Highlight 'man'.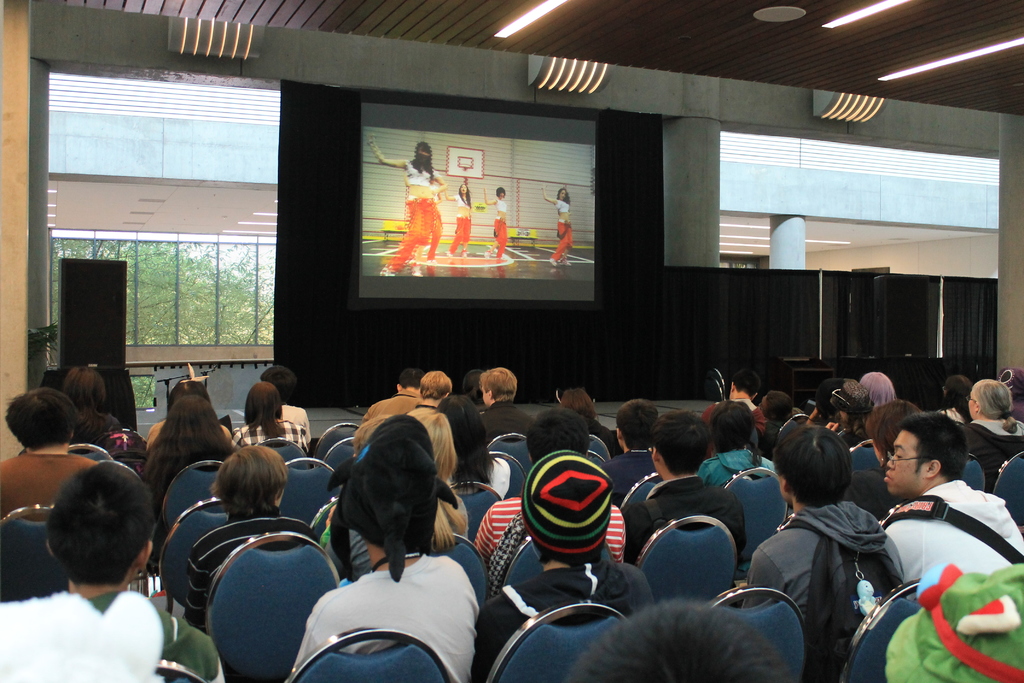
Highlighted region: (x1=859, y1=415, x2=1012, y2=639).
